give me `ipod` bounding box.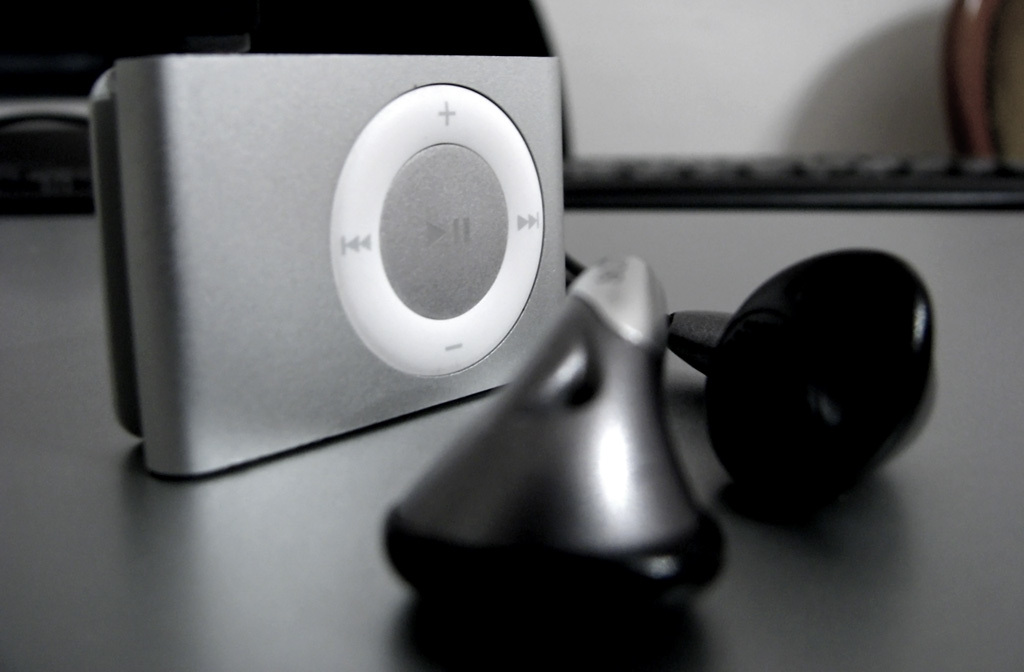
(left=86, top=50, right=571, bottom=478).
